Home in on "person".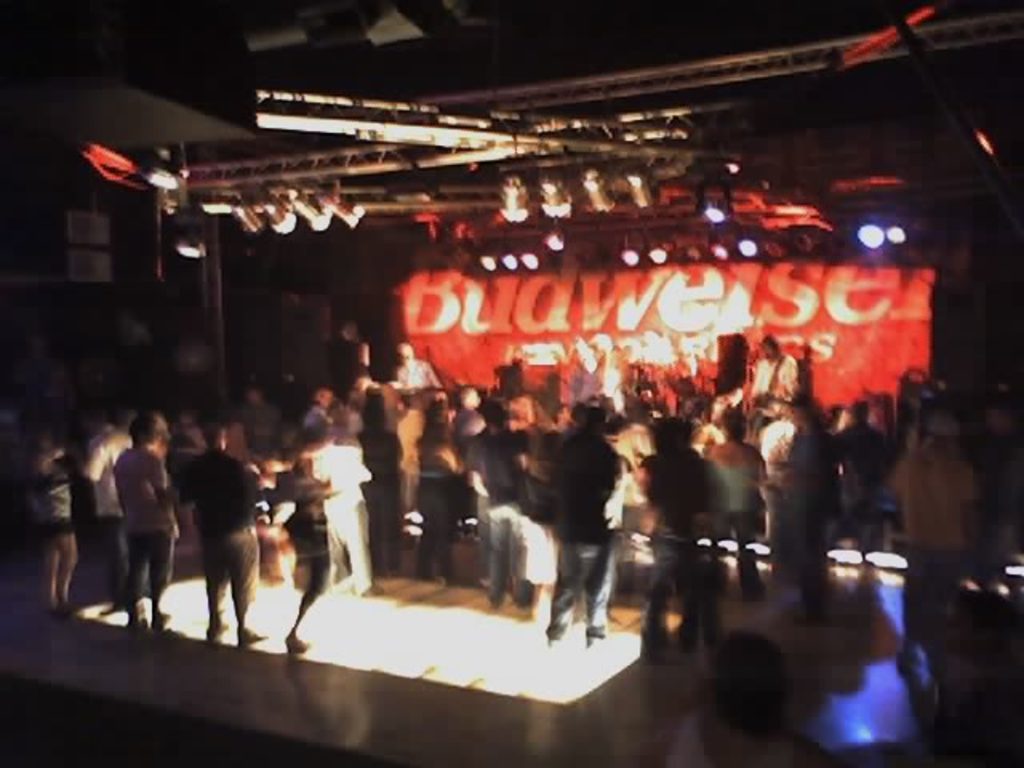
Homed in at detection(107, 400, 181, 638).
